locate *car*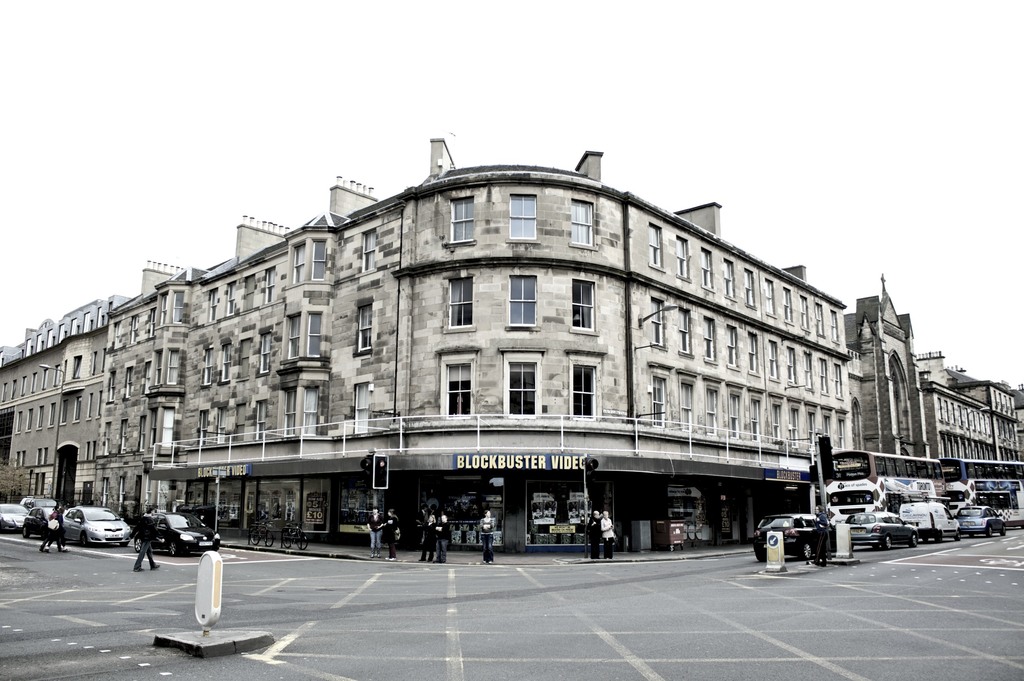
{"left": 750, "top": 509, "right": 834, "bottom": 558}
